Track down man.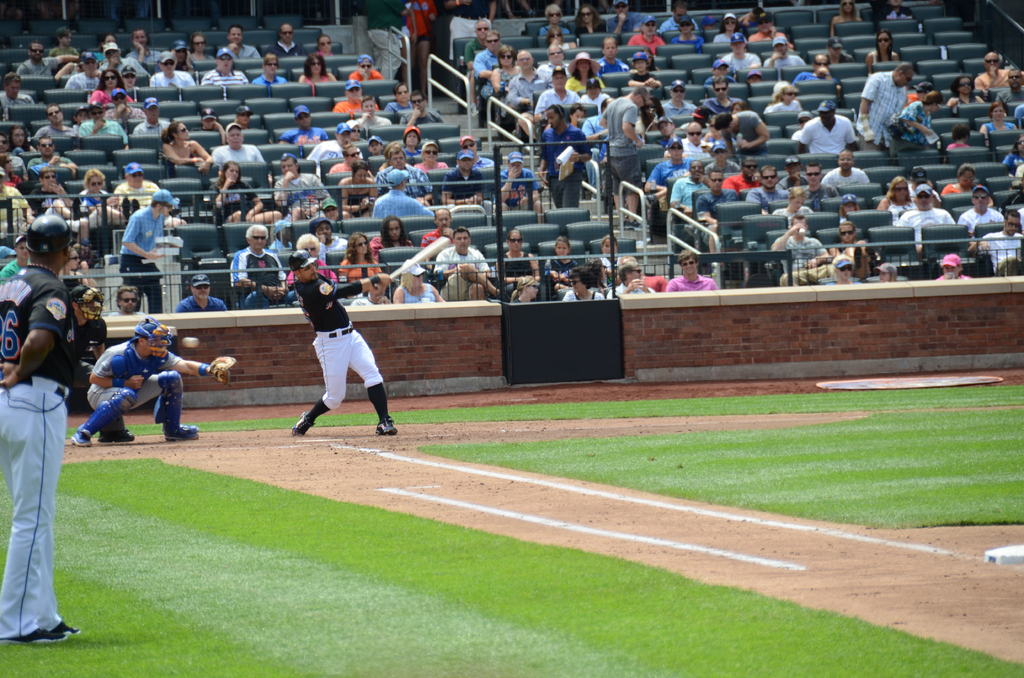
Tracked to 128:28:158:63.
